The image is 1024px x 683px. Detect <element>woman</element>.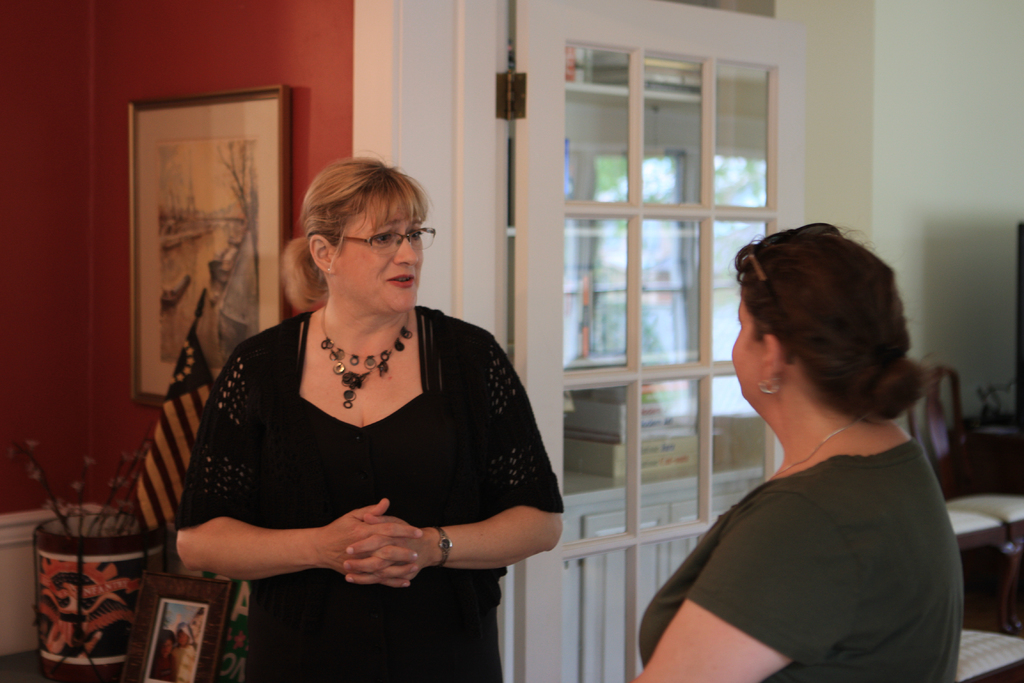
Detection: <bbox>634, 213, 976, 682</bbox>.
